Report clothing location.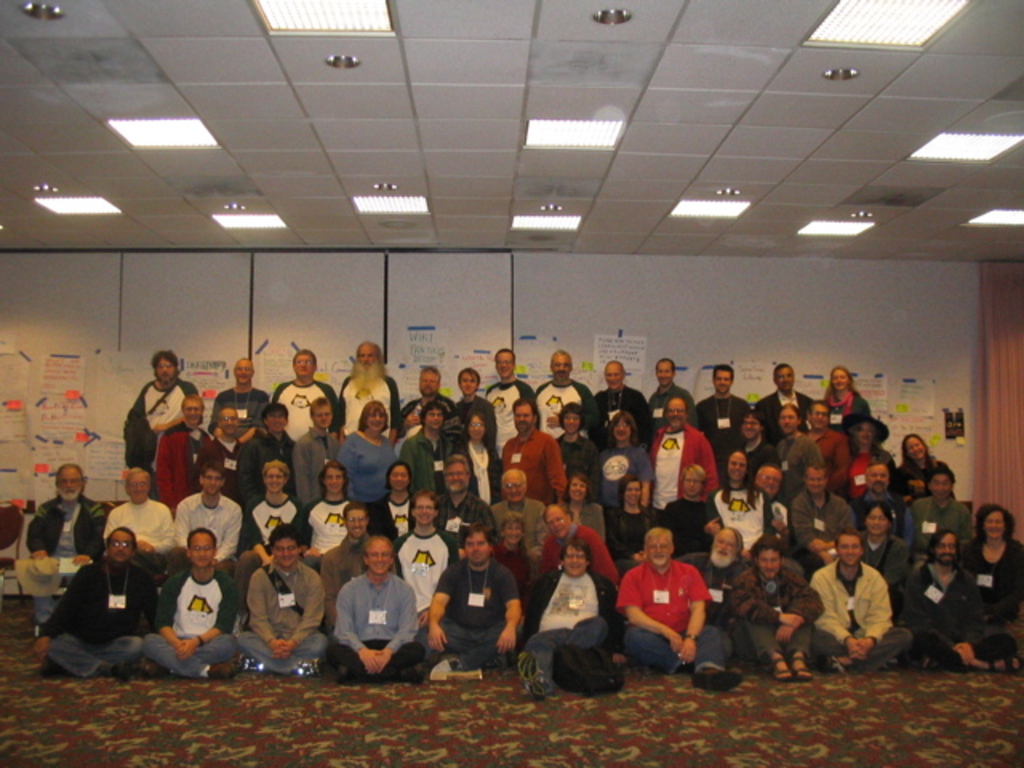
Report: 387 427 422 454.
